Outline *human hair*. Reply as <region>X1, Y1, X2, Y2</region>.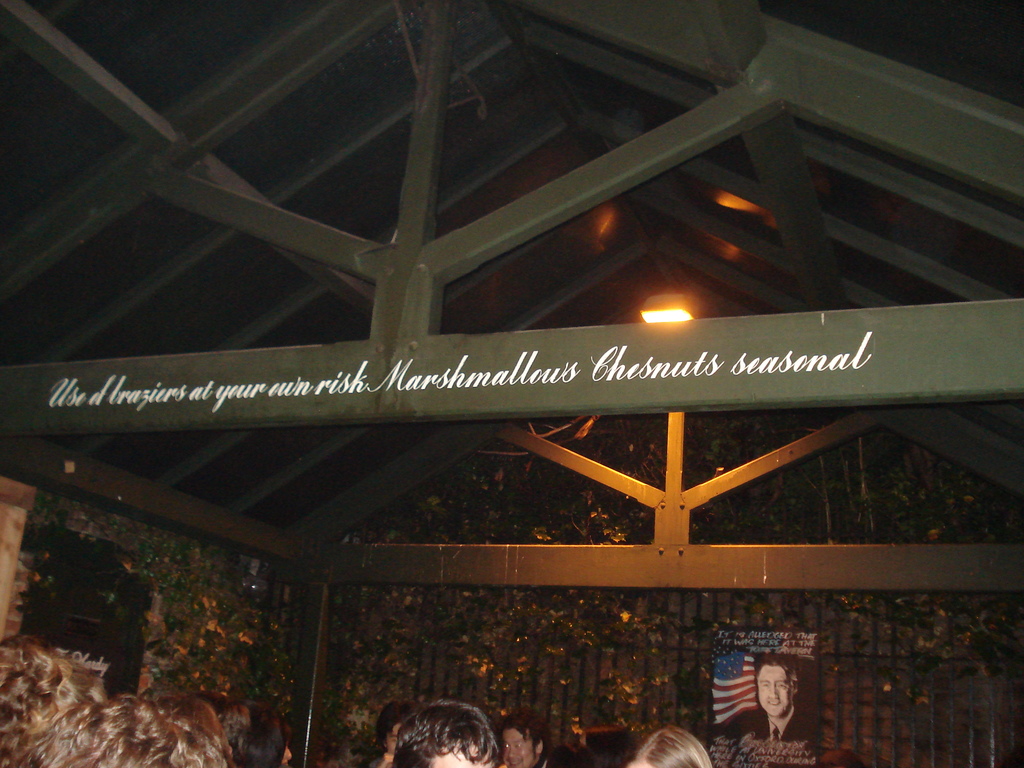
<region>394, 700, 497, 767</region>.
